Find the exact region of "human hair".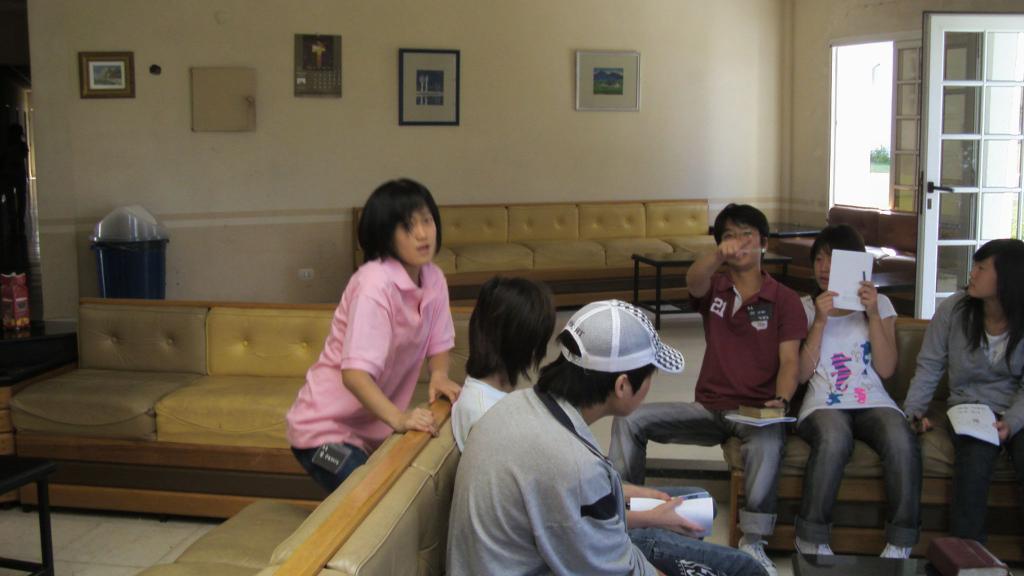
Exact region: {"left": 353, "top": 178, "right": 449, "bottom": 264}.
